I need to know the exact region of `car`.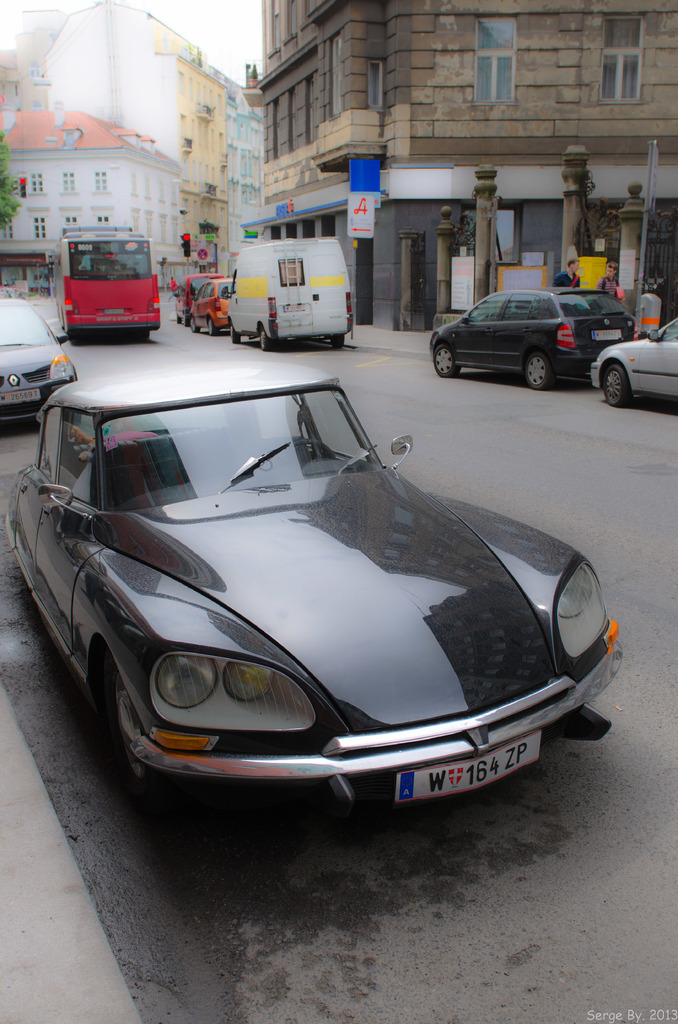
Region: region(6, 342, 628, 819).
